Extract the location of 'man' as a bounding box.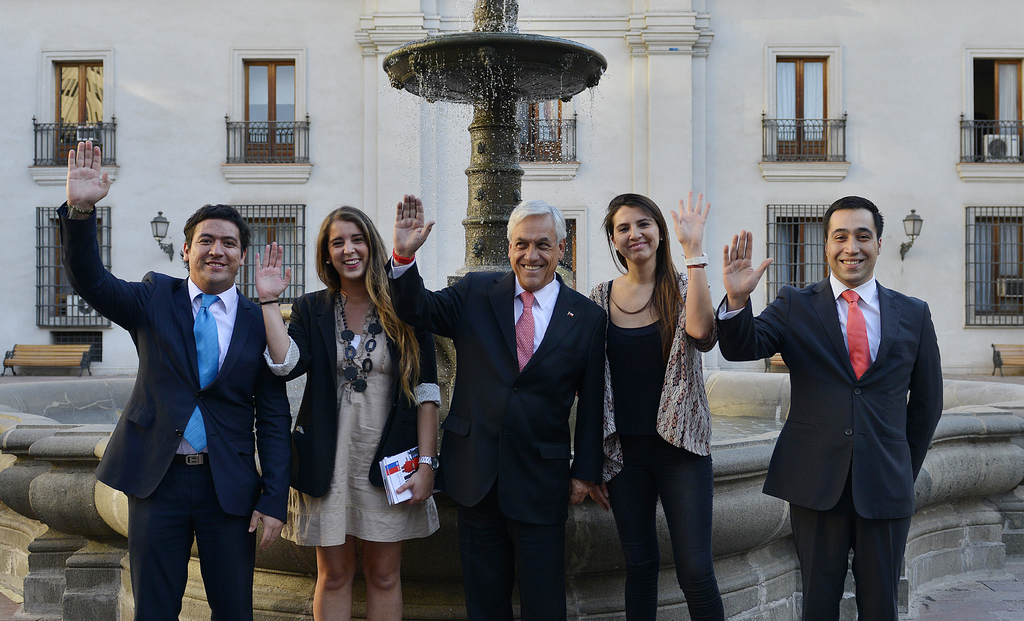
rect(714, 195, 949, 620).
